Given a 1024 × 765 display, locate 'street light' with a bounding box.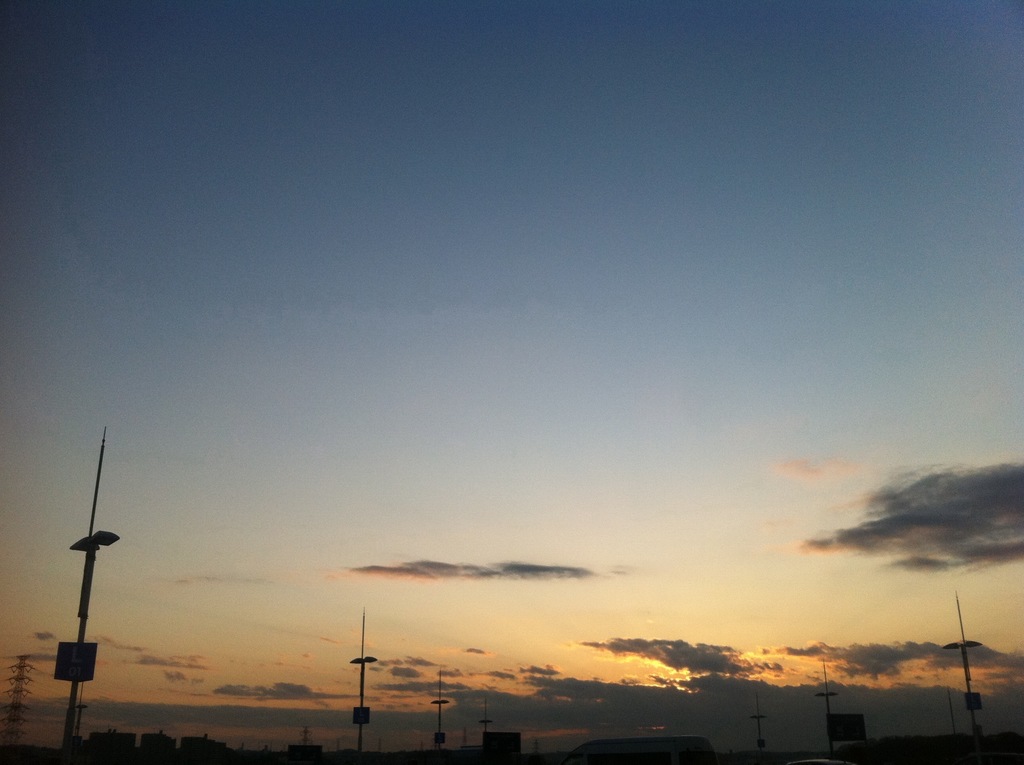
Located: (x1=21, y1=433, x2=132, y2=764).
